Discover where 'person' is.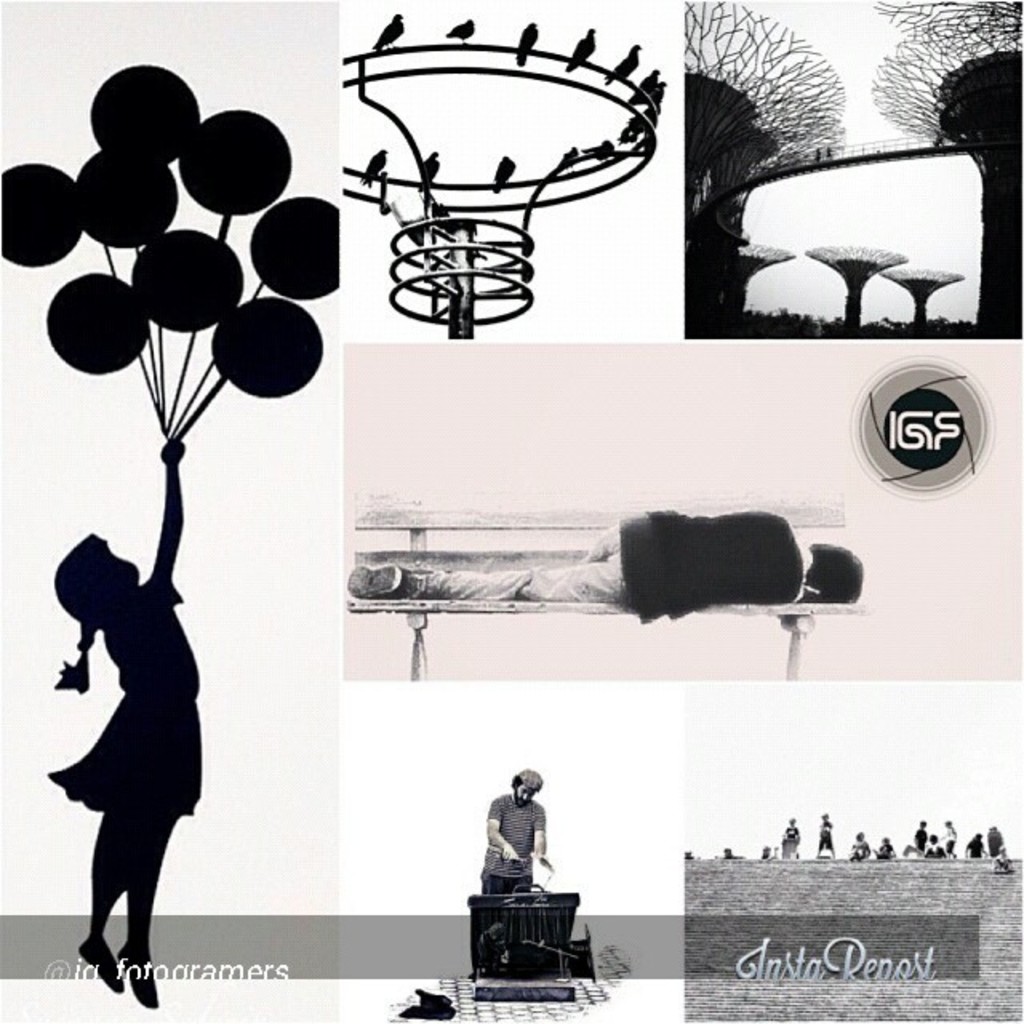
Discovered at {"left": 344, "top": 509, "right": 864, "bottom": 624}.
